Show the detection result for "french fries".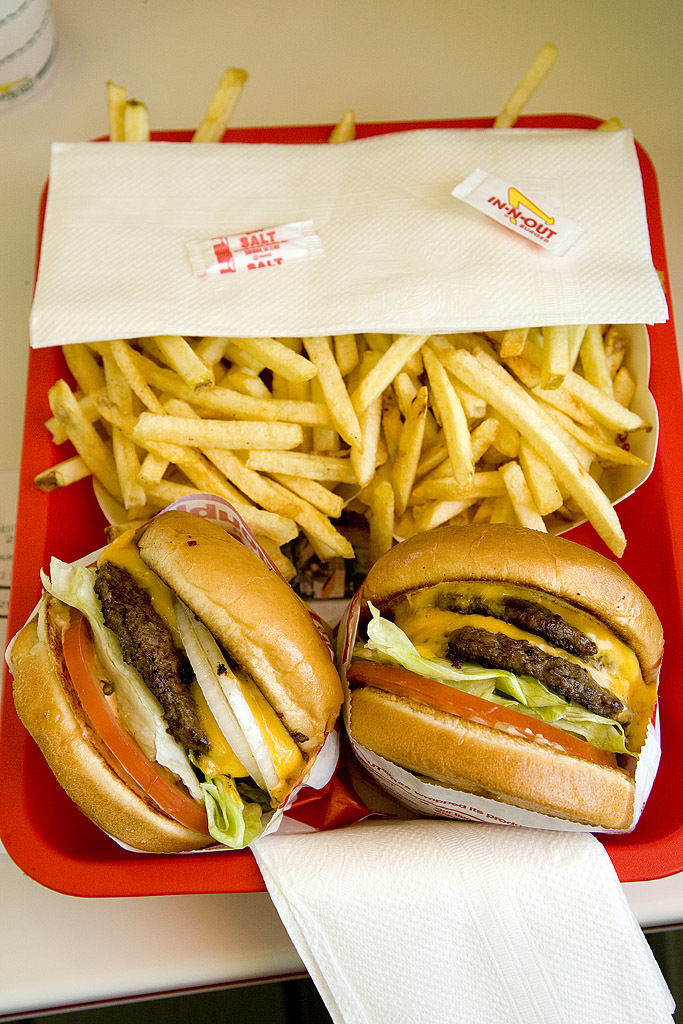
pyautogui.locateOnScreen(334, 112, 360, 139).
